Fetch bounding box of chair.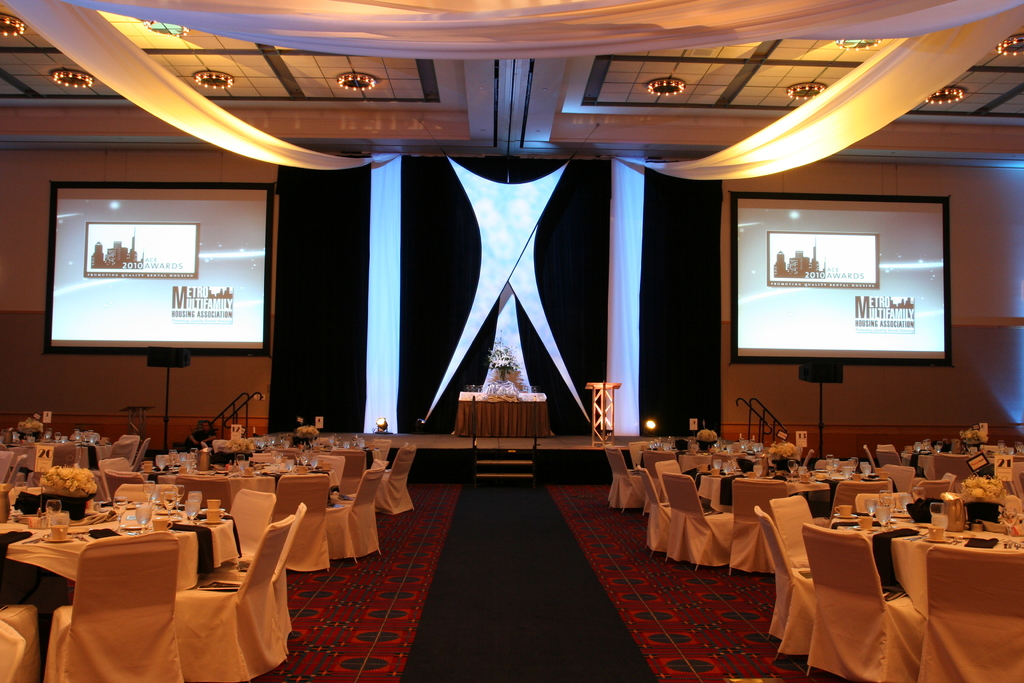
Bbox: select_region(321, 471, 384, 561).
